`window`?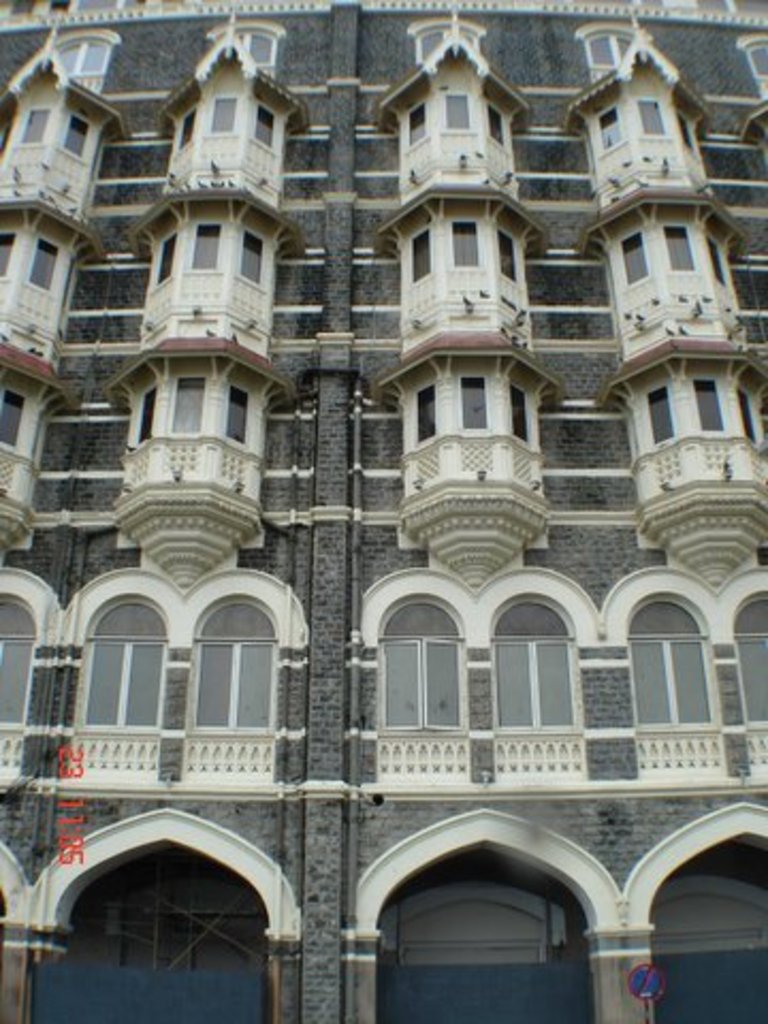
crop(397, 102, 501, 145)
